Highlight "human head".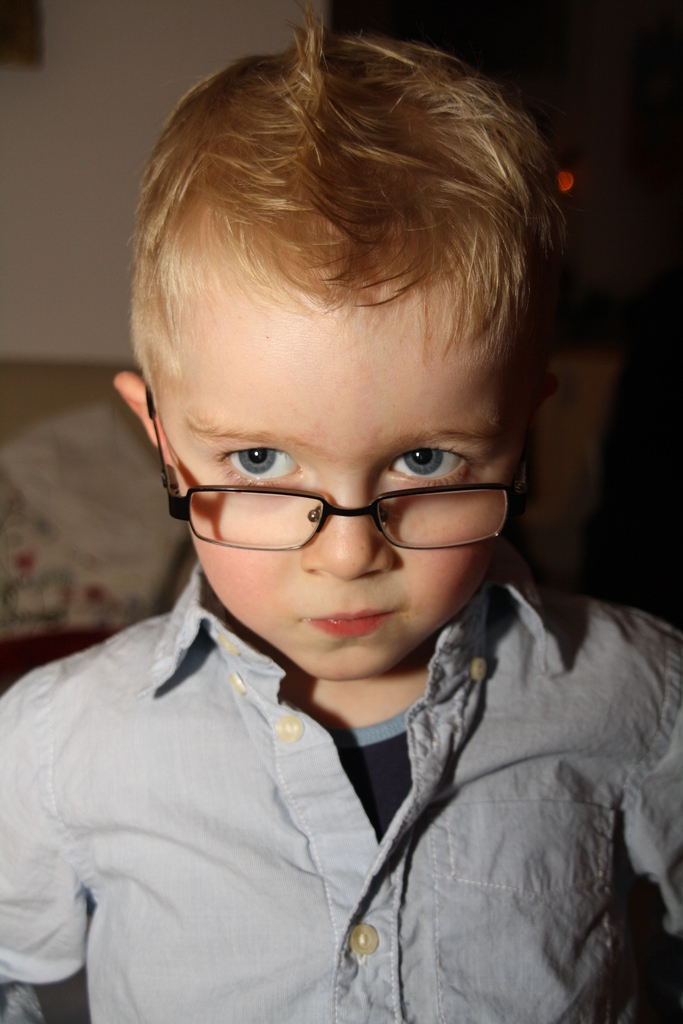
Highlighted region: BBox(111, 17, 582, 733).
